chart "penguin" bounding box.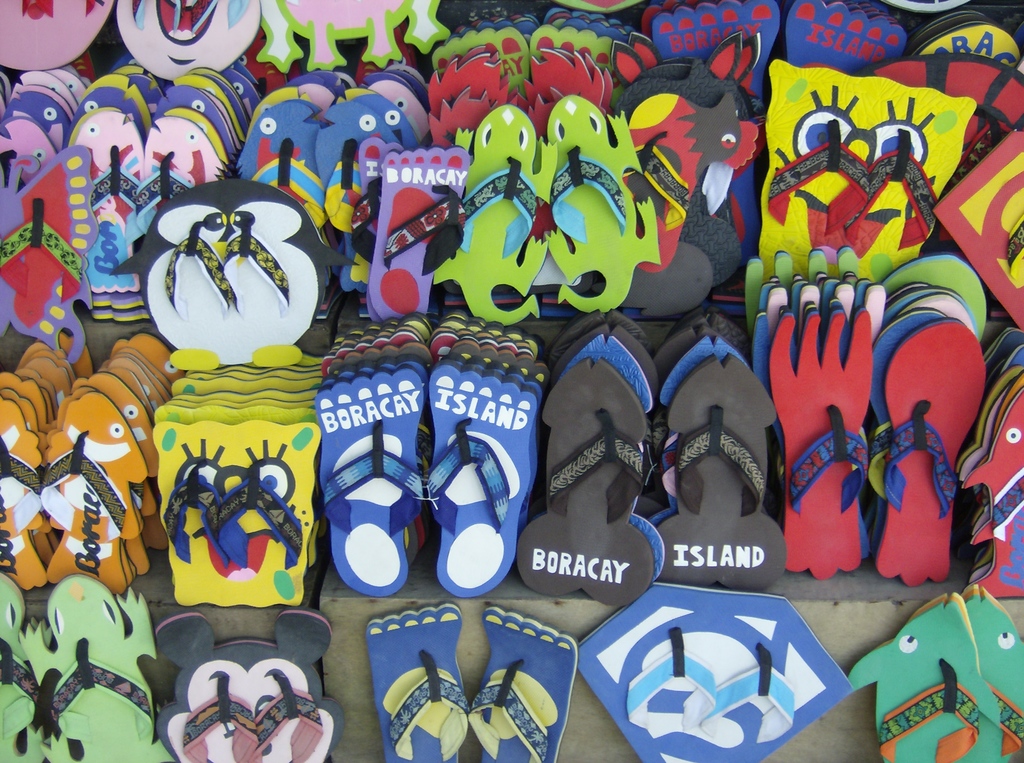
Charted: l=133, t=170, r=360, b=371.
